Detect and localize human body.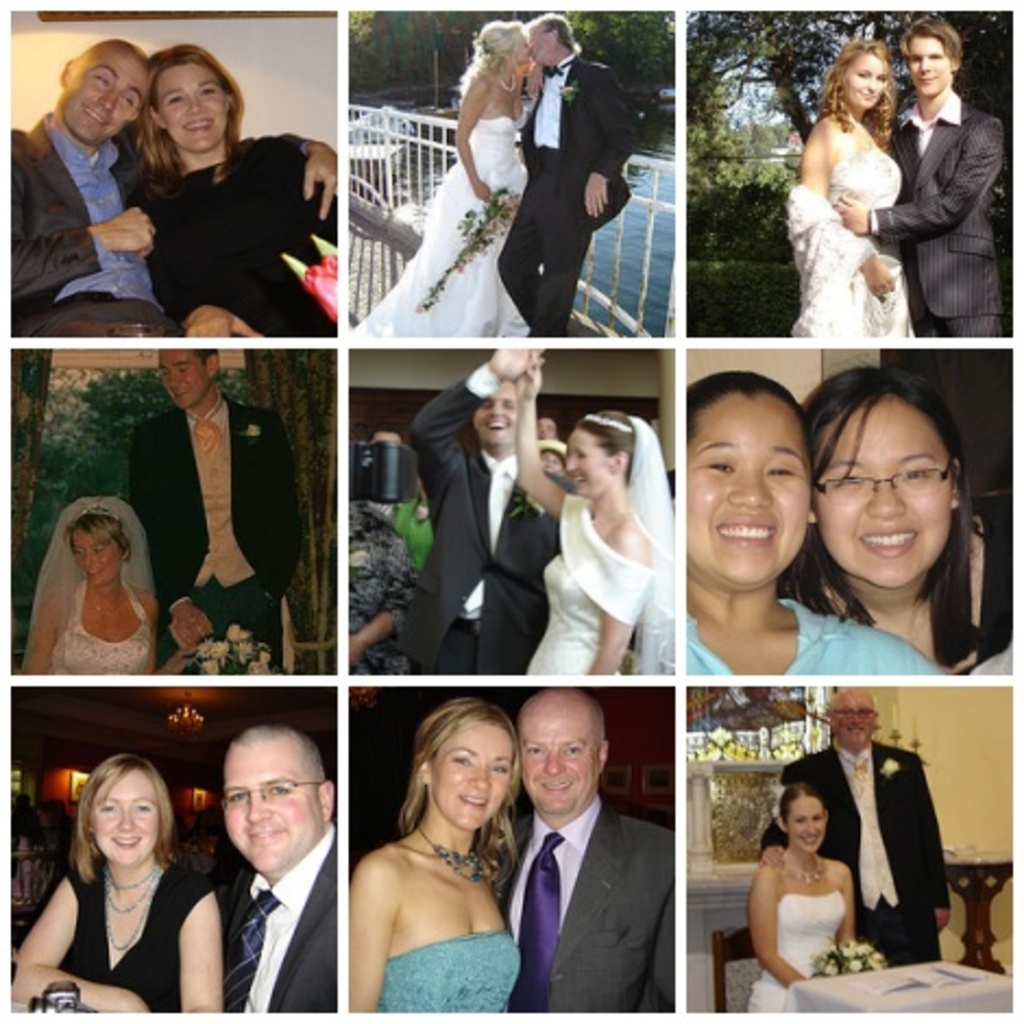
Localized at <region>488, 20, 643, 342</region>.
